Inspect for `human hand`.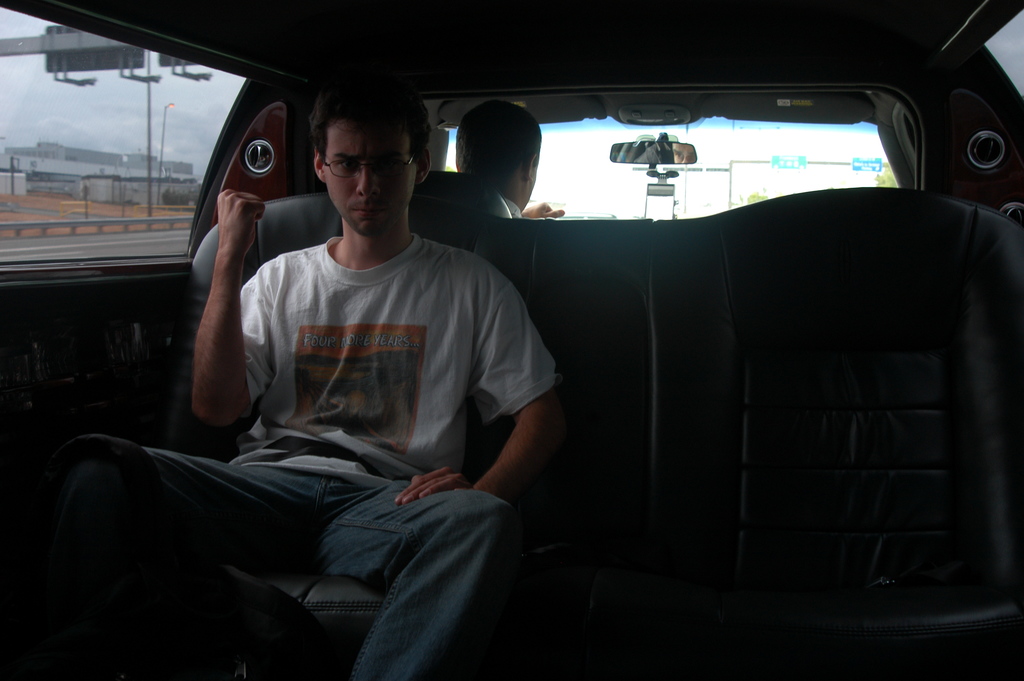
Inspection: [520, 200, 568, 222].
